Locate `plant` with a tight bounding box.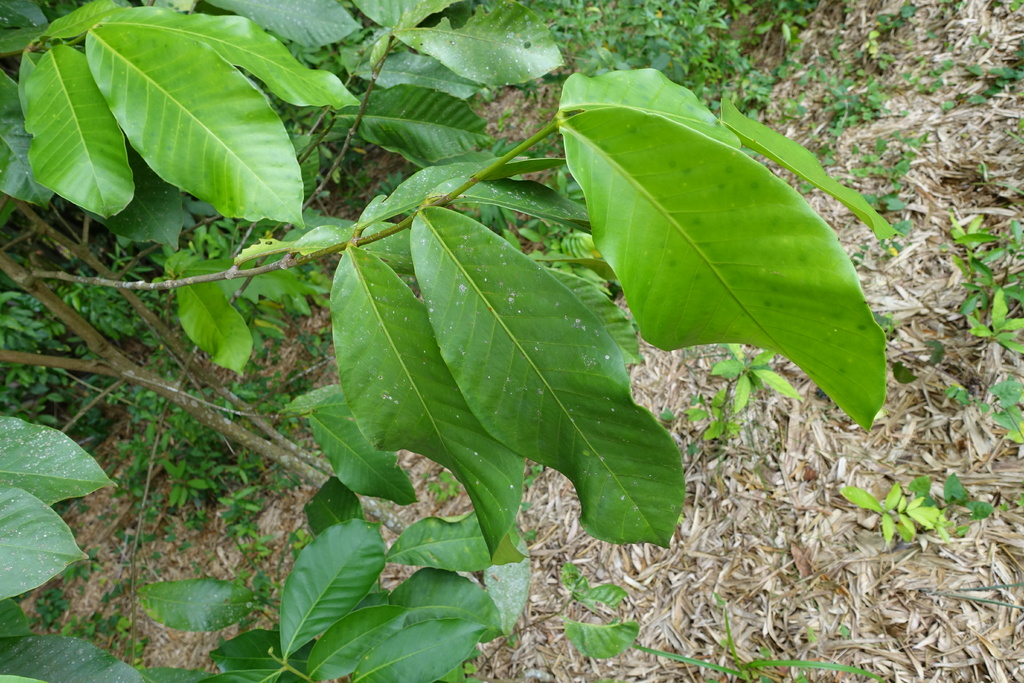
region(963, 281, 1023, 359).
